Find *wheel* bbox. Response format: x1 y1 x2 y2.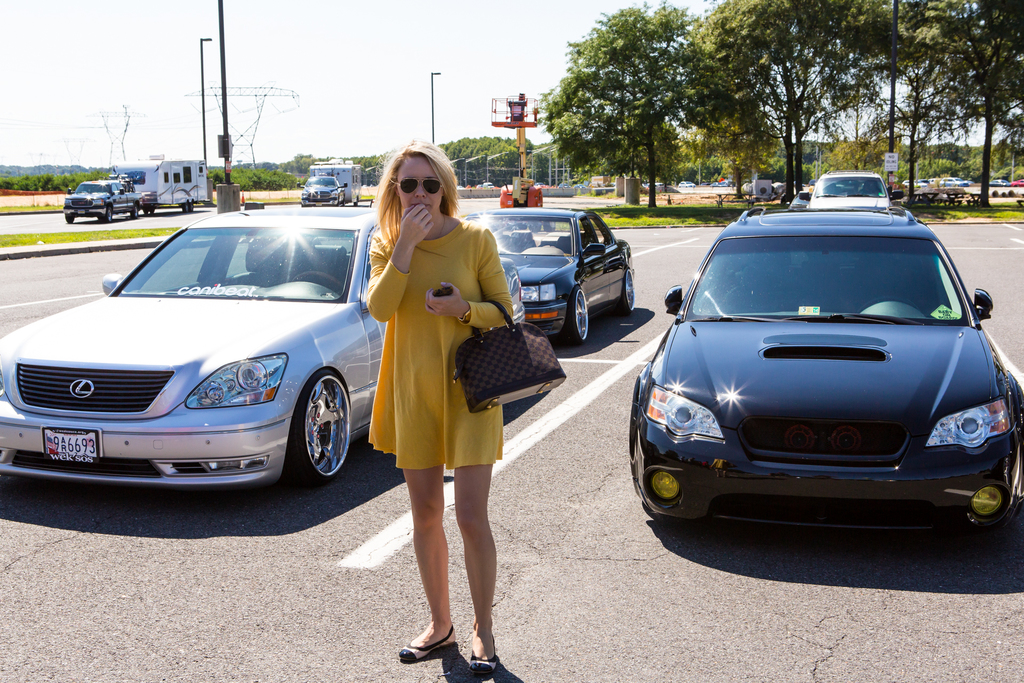
177 204 194 212.
